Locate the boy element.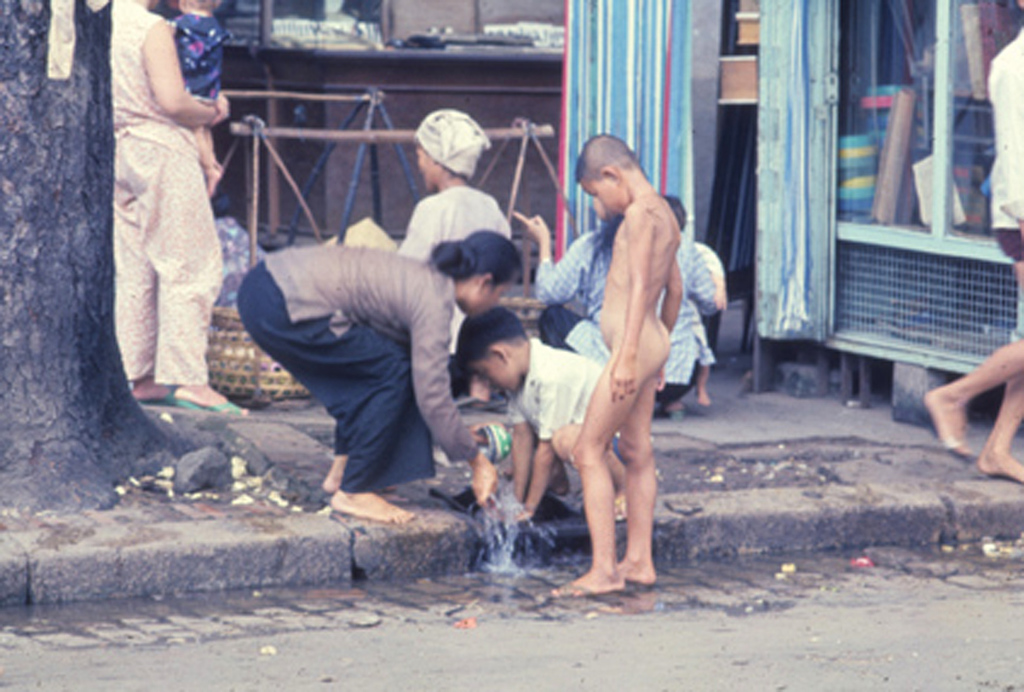
Element bbox: bbox(551, 136, 686, 593).
